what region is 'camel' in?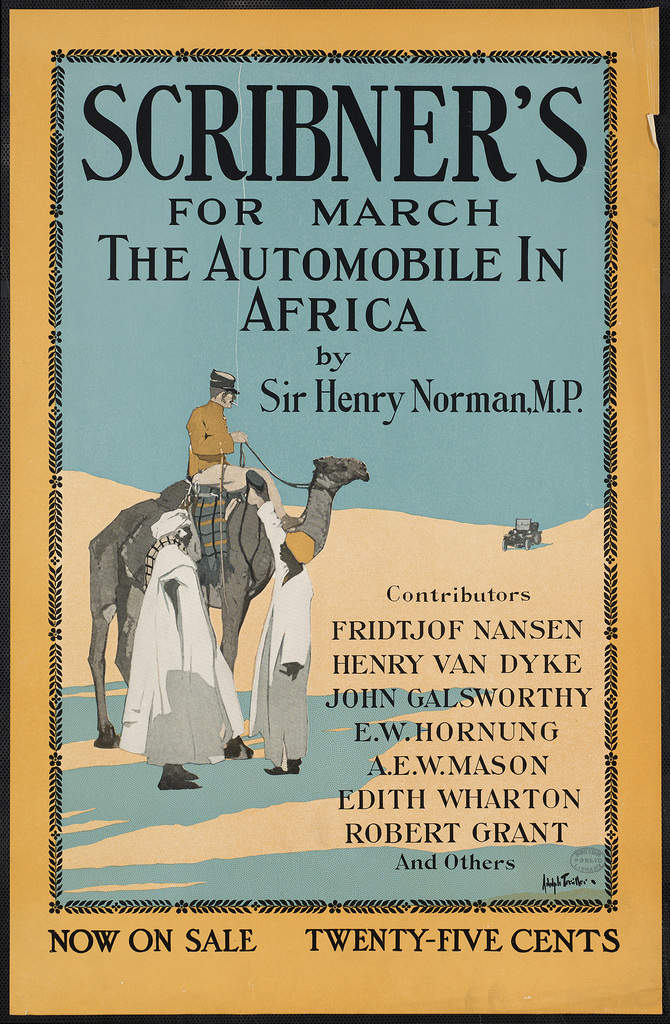
(x1=92, y1=452, x2=368, y2=761).
